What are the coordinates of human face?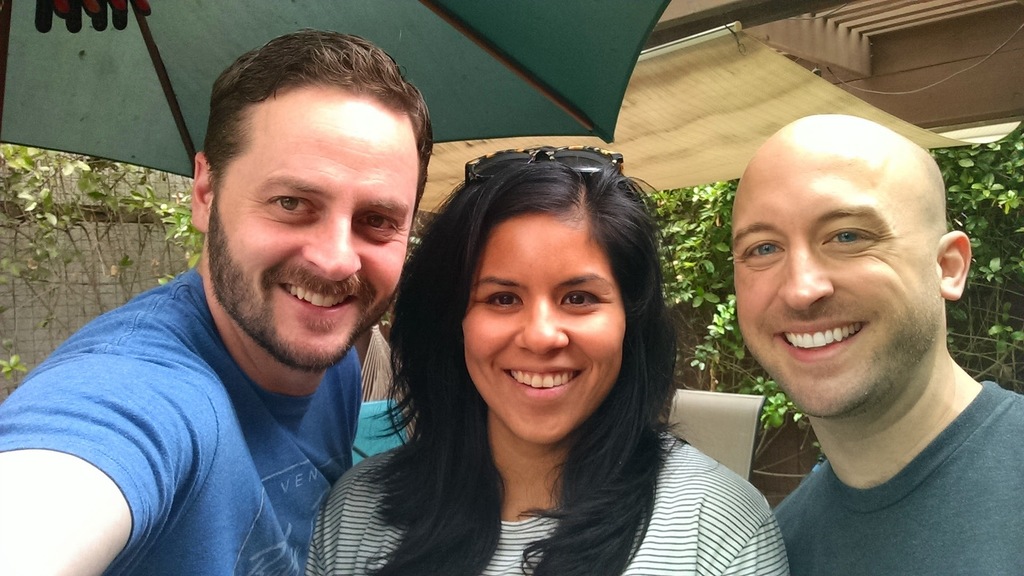
(460,211,627,447).
